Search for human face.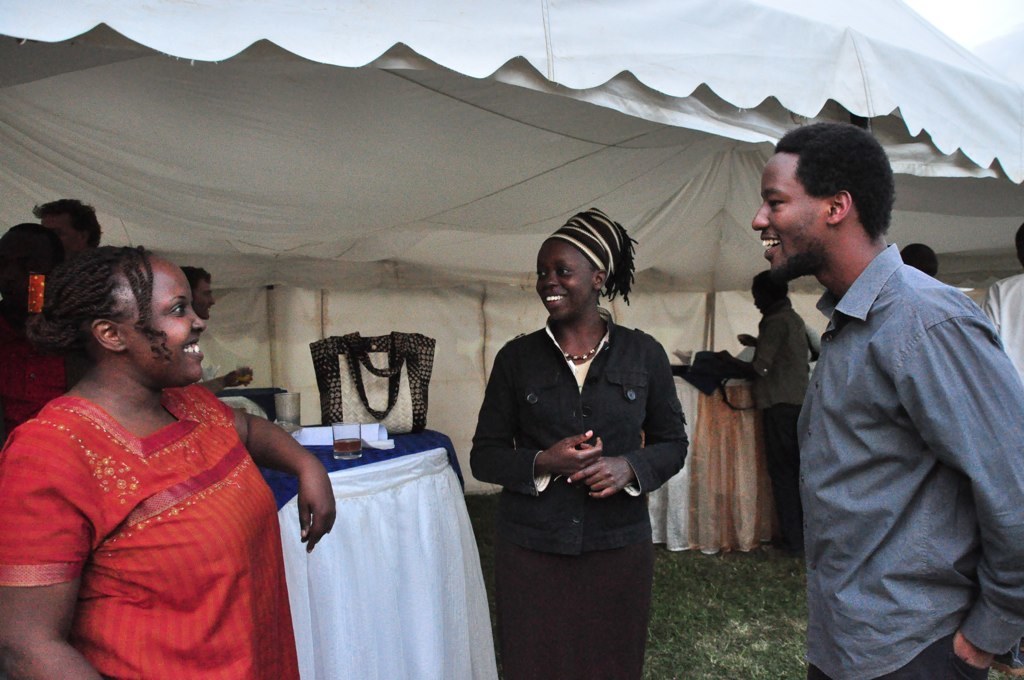
Found at 39, 213, 78, 259.
